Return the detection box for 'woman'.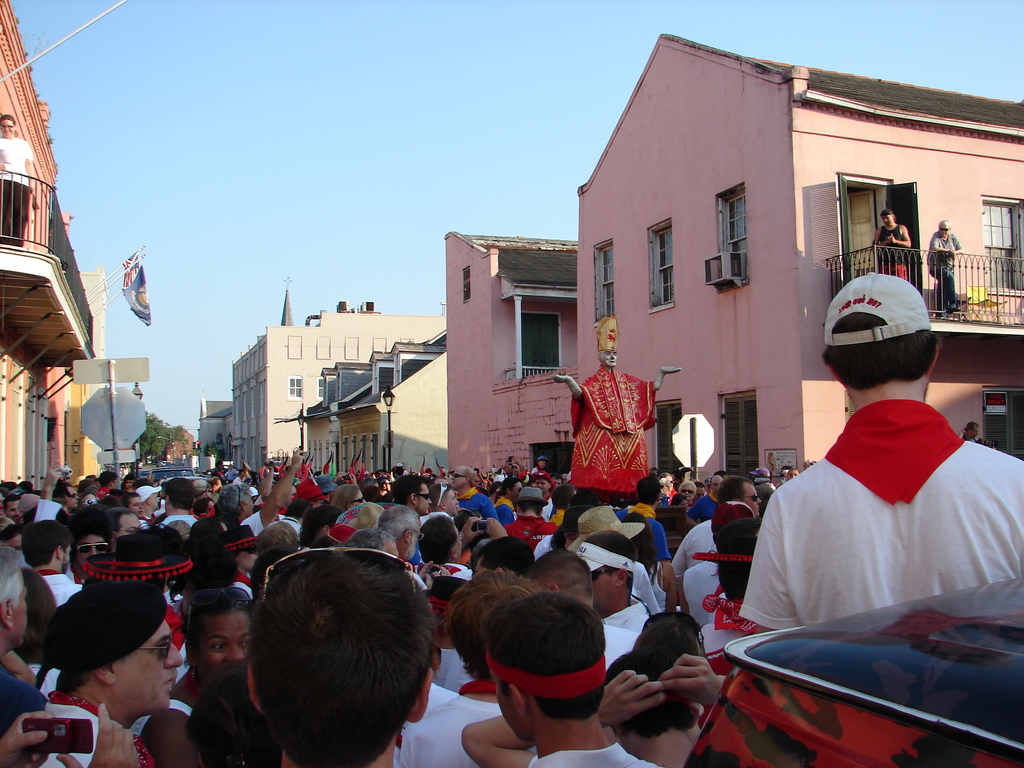
region(618, 512, 676, 613).
